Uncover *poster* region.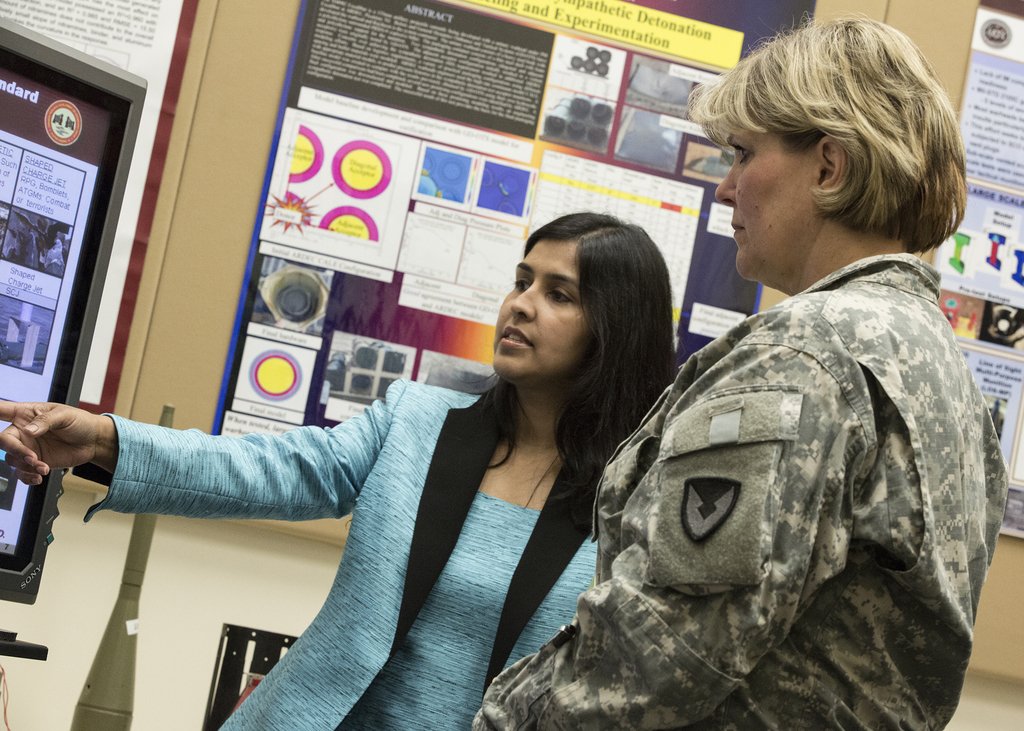
Uncovered: box(0, 11, 131, 577).
